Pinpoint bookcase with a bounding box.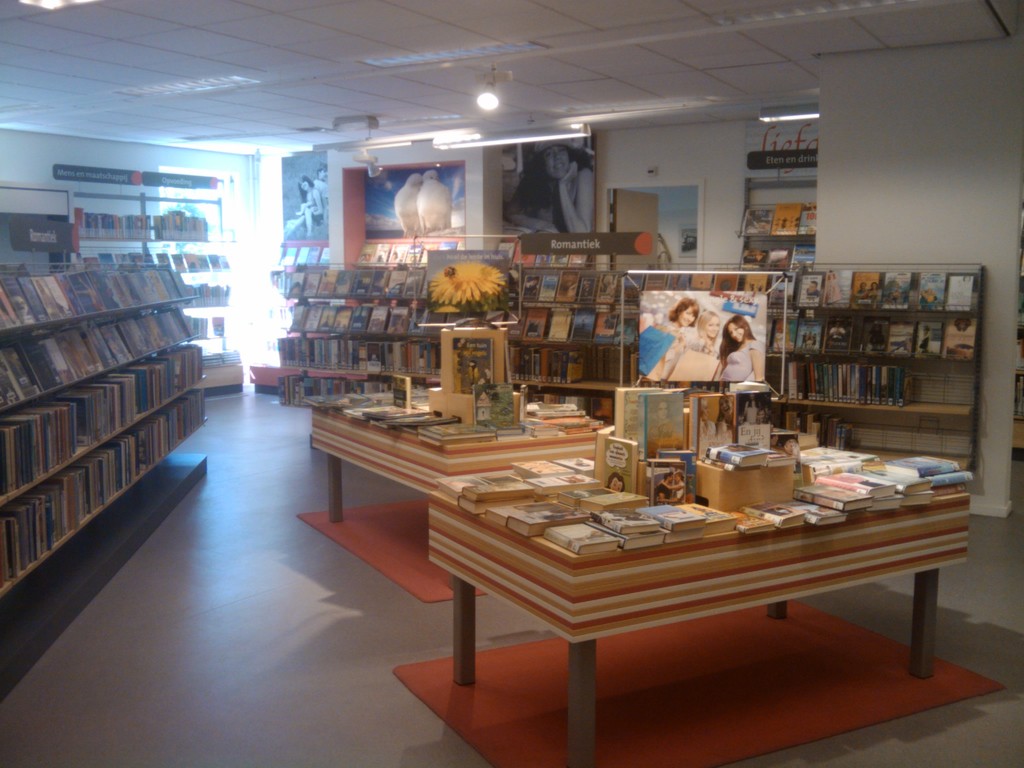
detection(0, 248, 214, 712).
